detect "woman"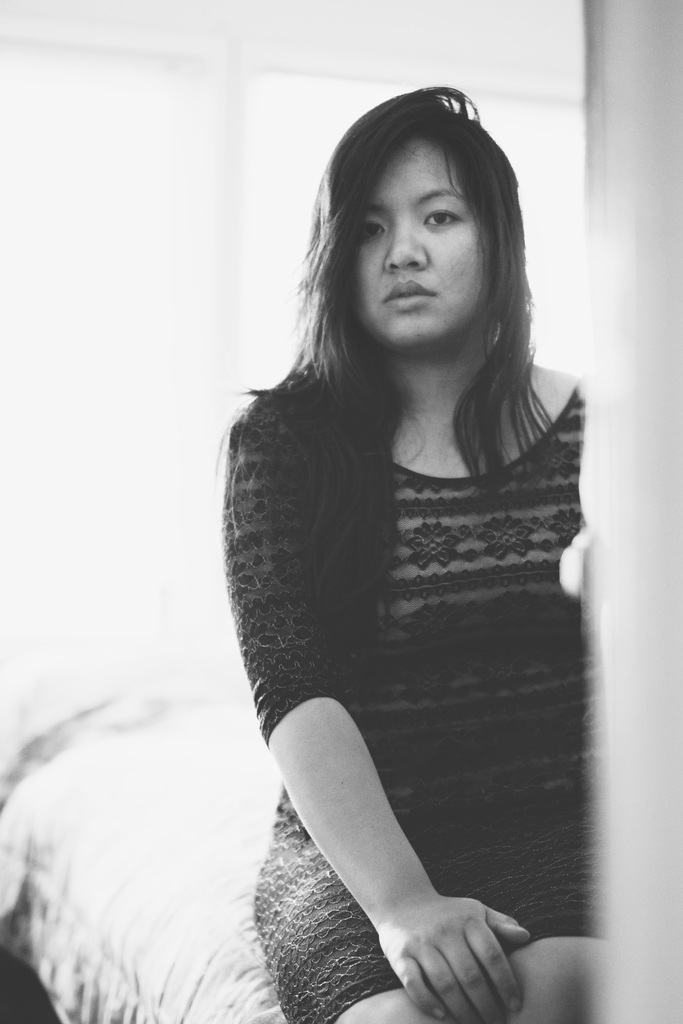
[179, 68, 636, 1023]
